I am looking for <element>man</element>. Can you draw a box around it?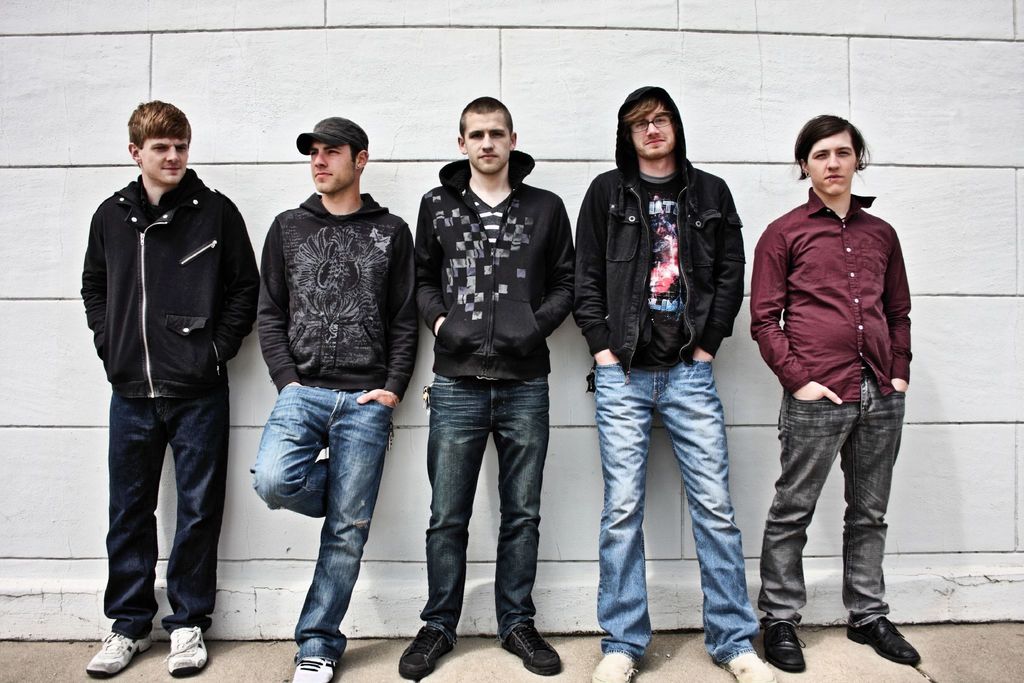
Sure, the bounding box is 253 114 421 682.
